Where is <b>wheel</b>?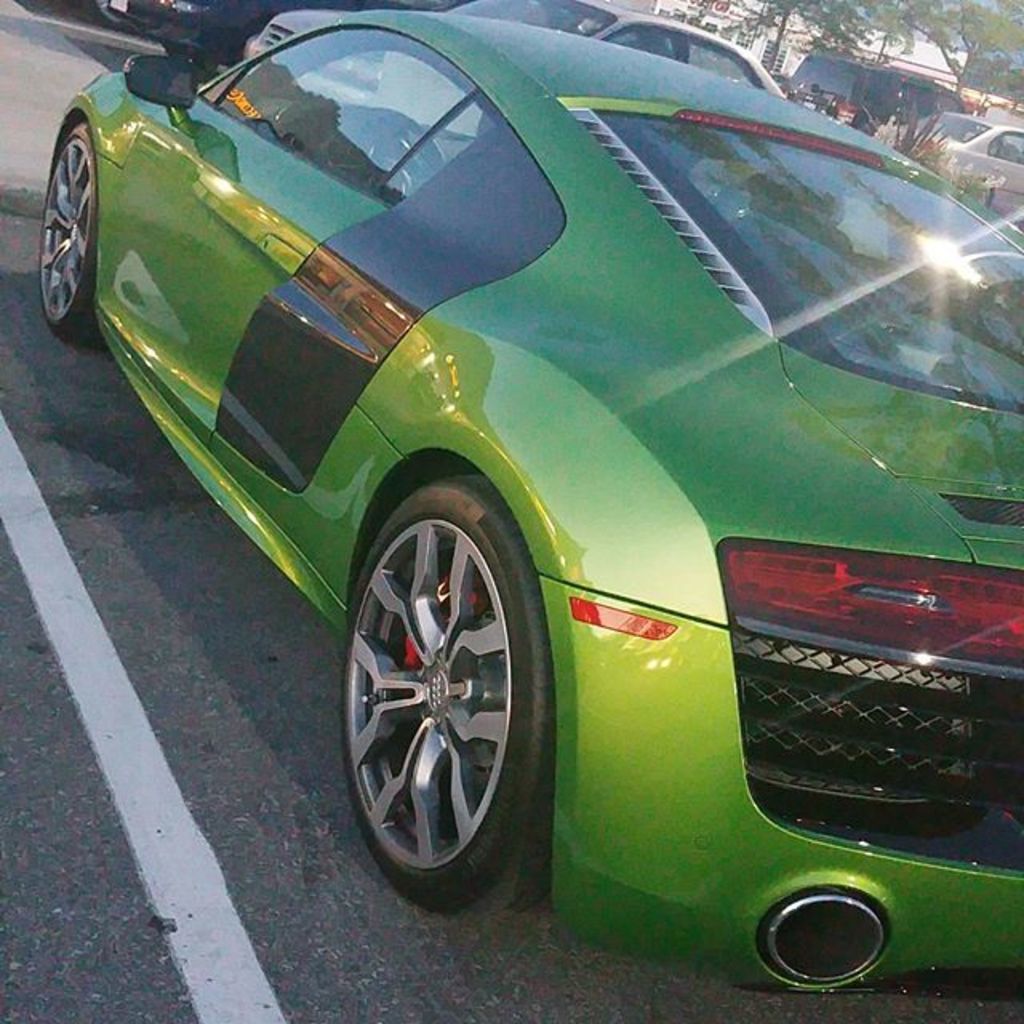
(331,462,554,888).
